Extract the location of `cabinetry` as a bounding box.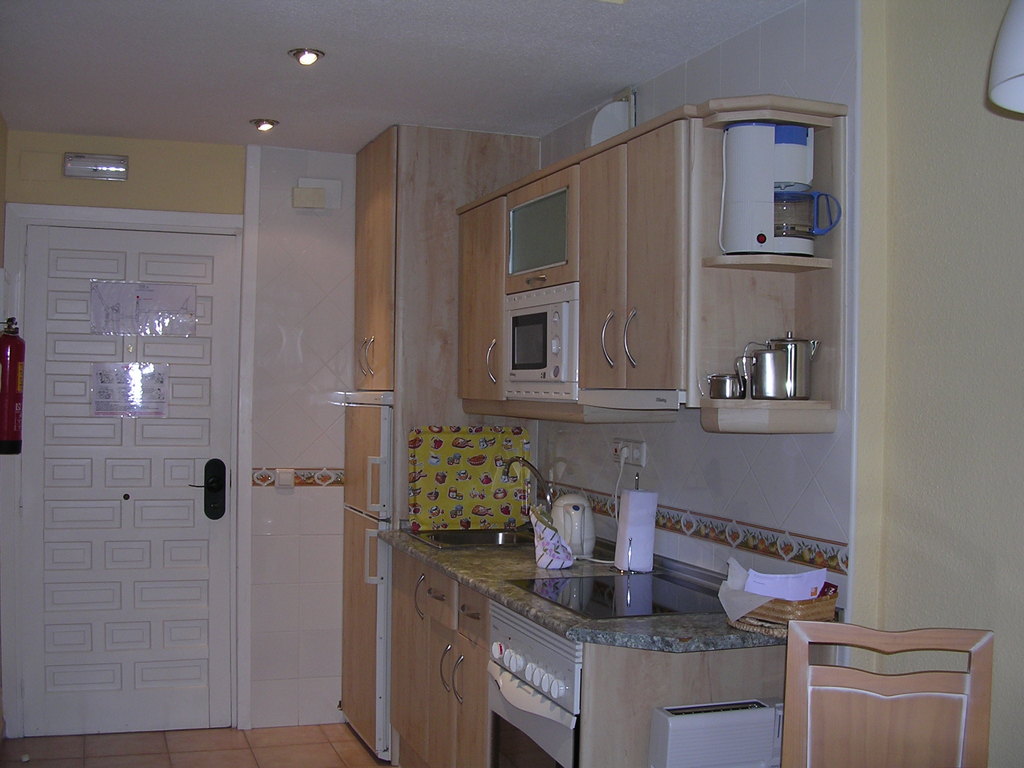
(x1=350, y1=119, x2=547, y2=759).
